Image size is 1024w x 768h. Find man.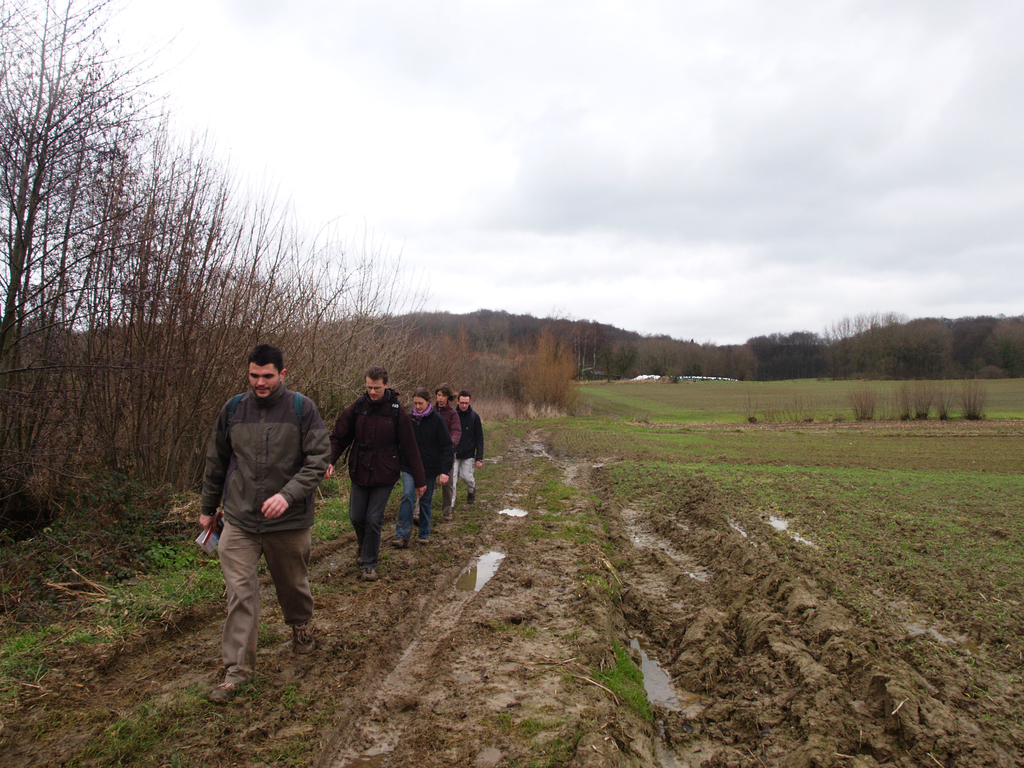
detection(323, 364, 428, 584).
